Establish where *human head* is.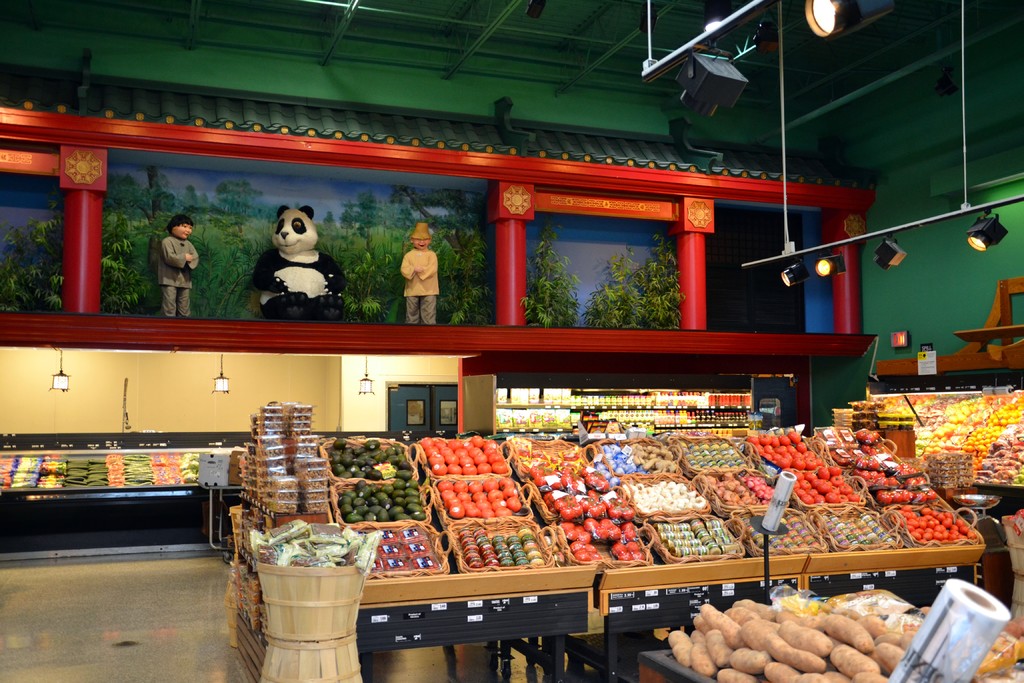
Established at (left=166, top=217, right=194, bottom=240).
